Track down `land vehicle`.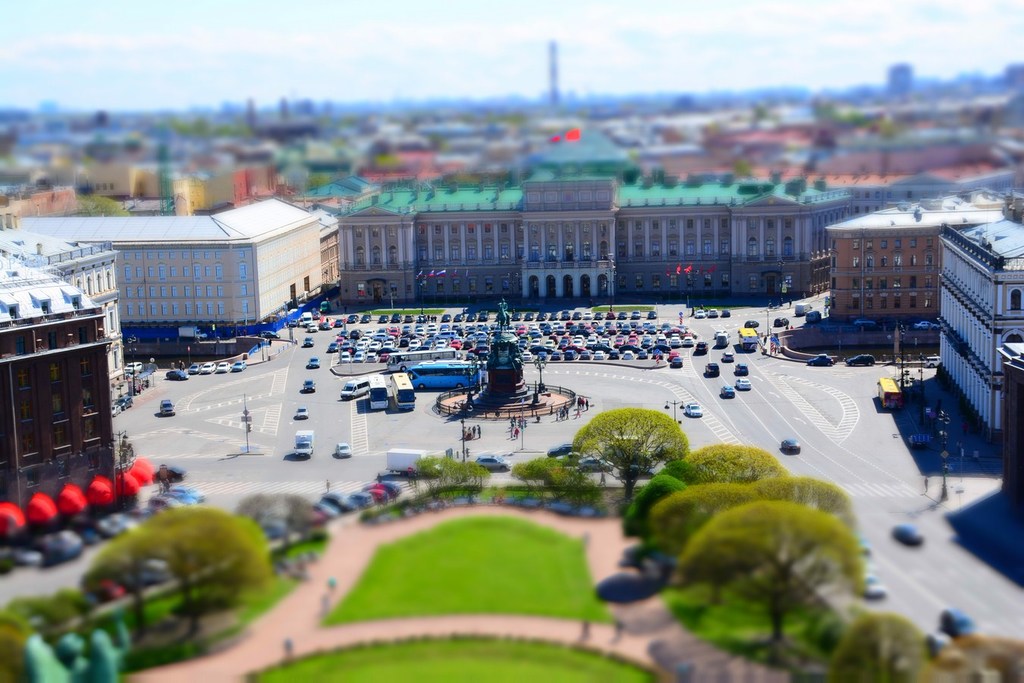
Tracked to x1=786 y1=439 x2=800 y2=451.
